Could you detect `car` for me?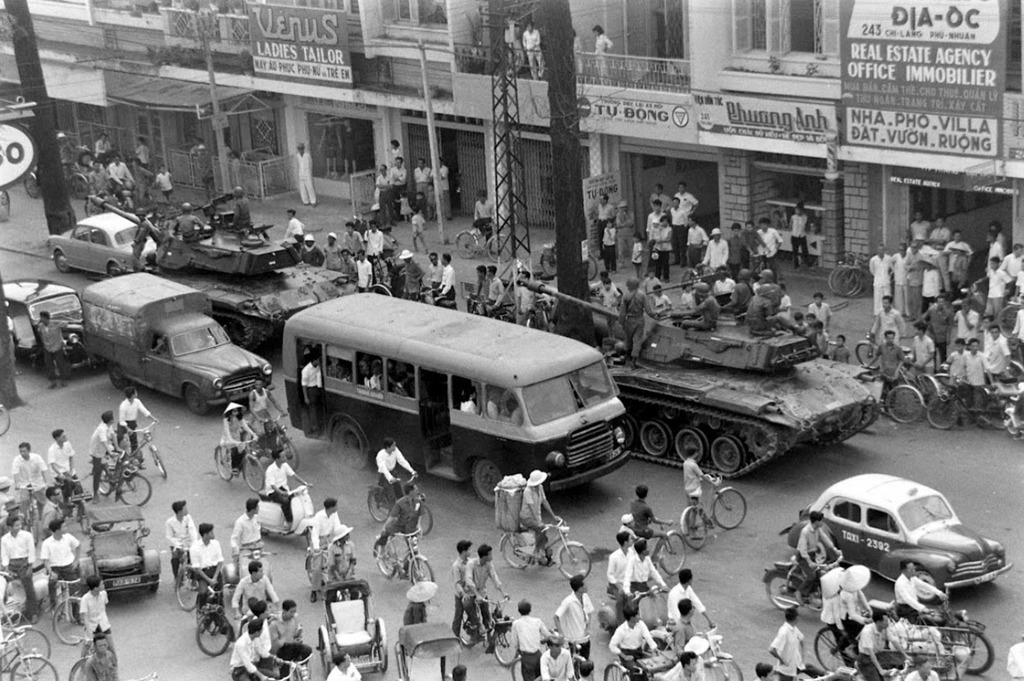
Detection result: 798/474/1013/594.
